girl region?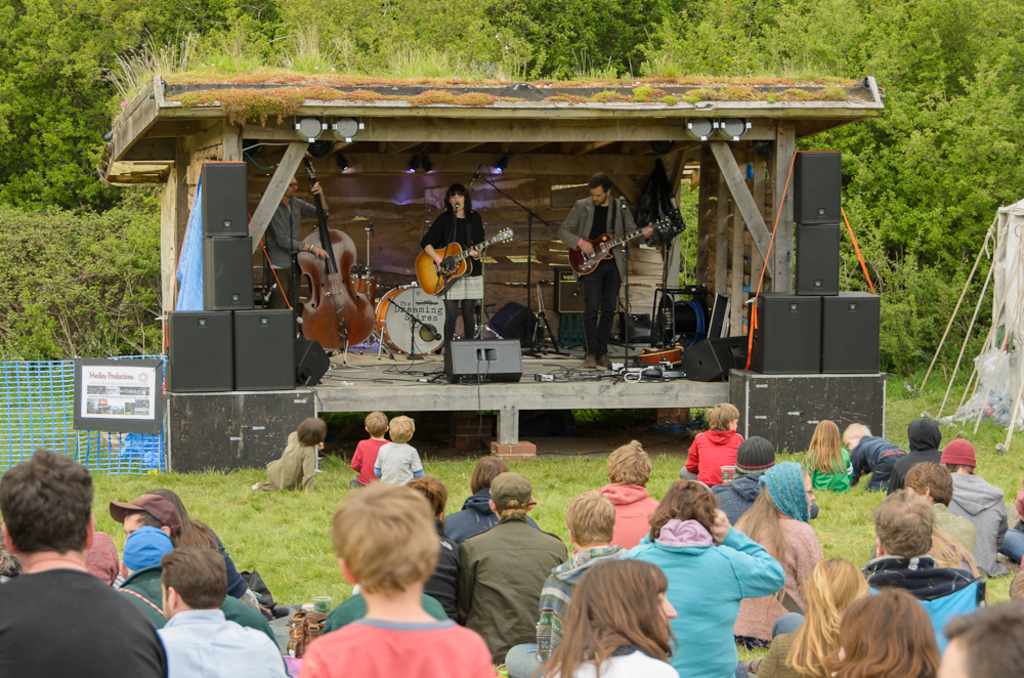
<box>835,592,935,677</box>
